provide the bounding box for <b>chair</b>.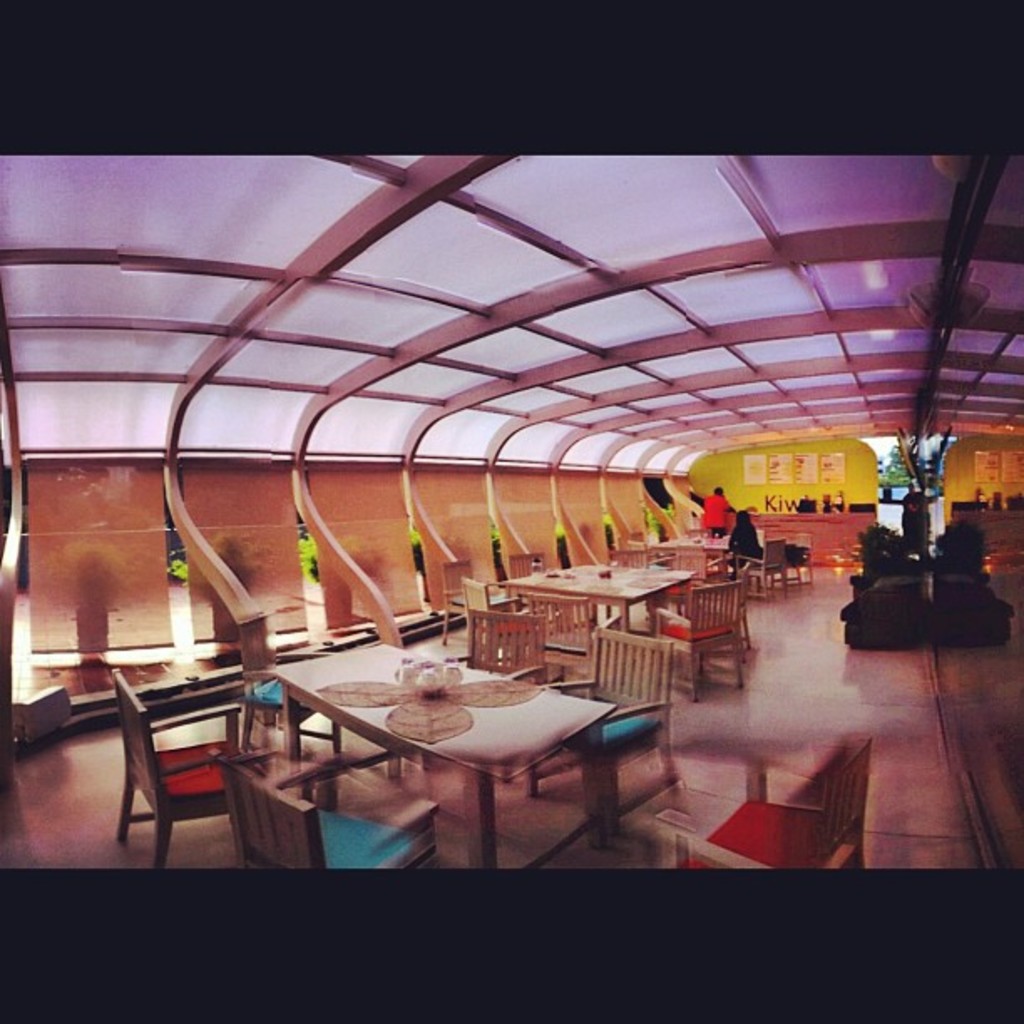
[721,532,785,597].
